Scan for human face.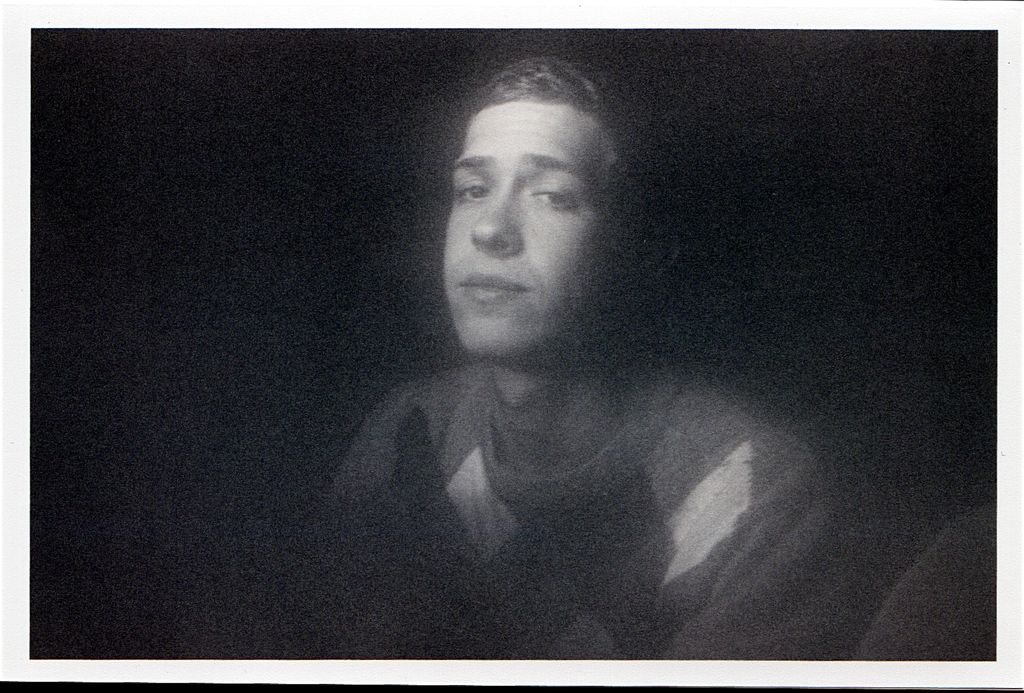
Scan result: (x1=447, y1=97, x2=630, y2=359).
